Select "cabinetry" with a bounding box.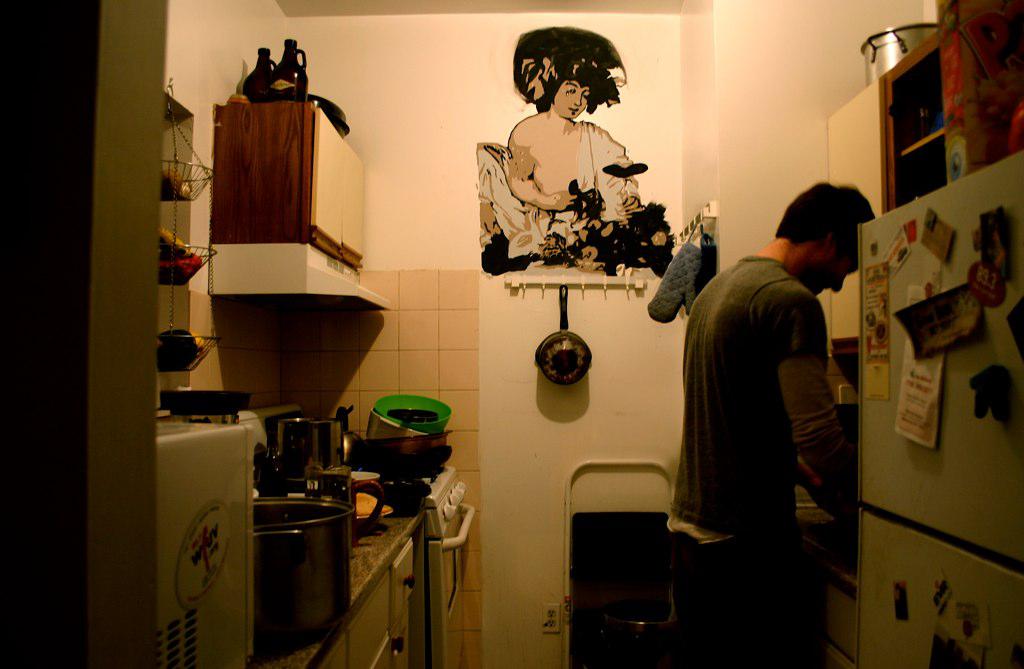
region(869, 0, 965, 291).
